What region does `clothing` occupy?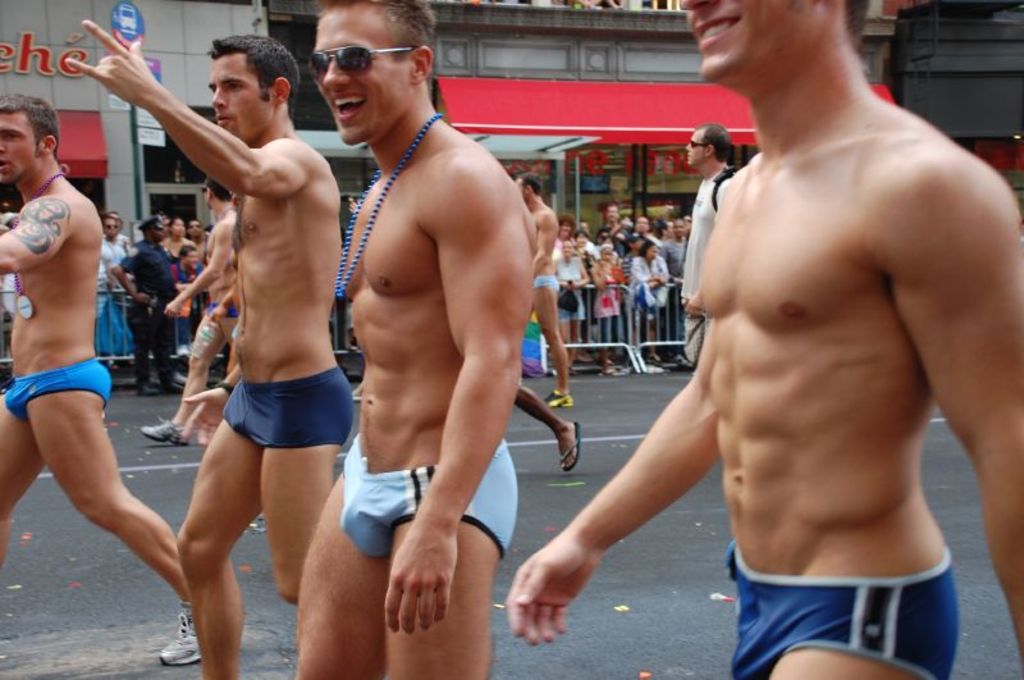
219, 365, 358, 449.
